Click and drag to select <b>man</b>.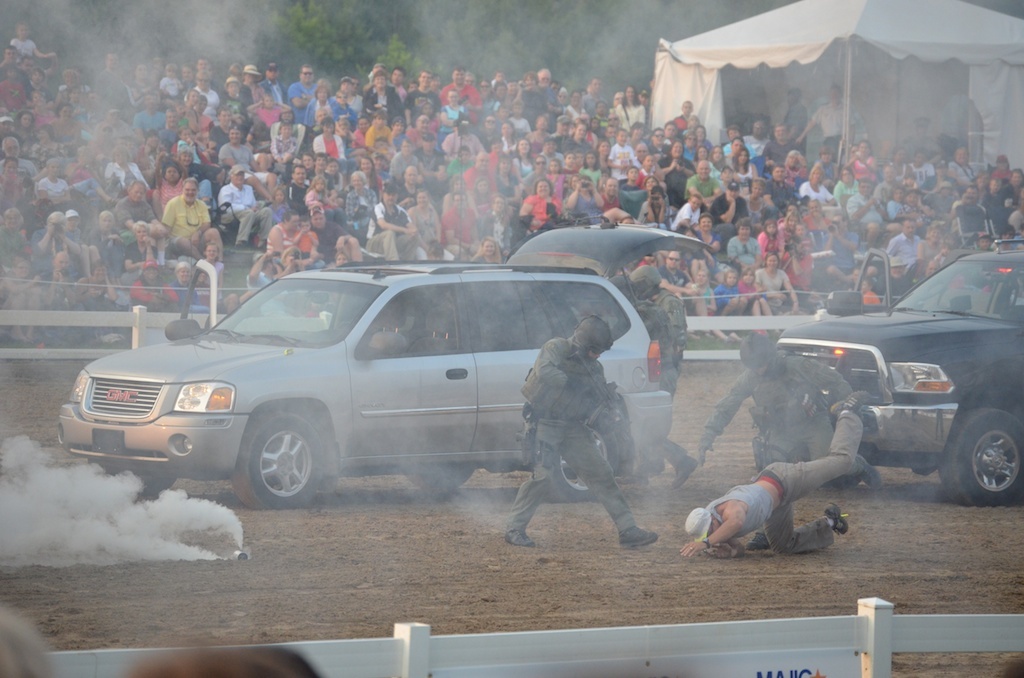
Selection: Rect(503, 324, 660, 556).
